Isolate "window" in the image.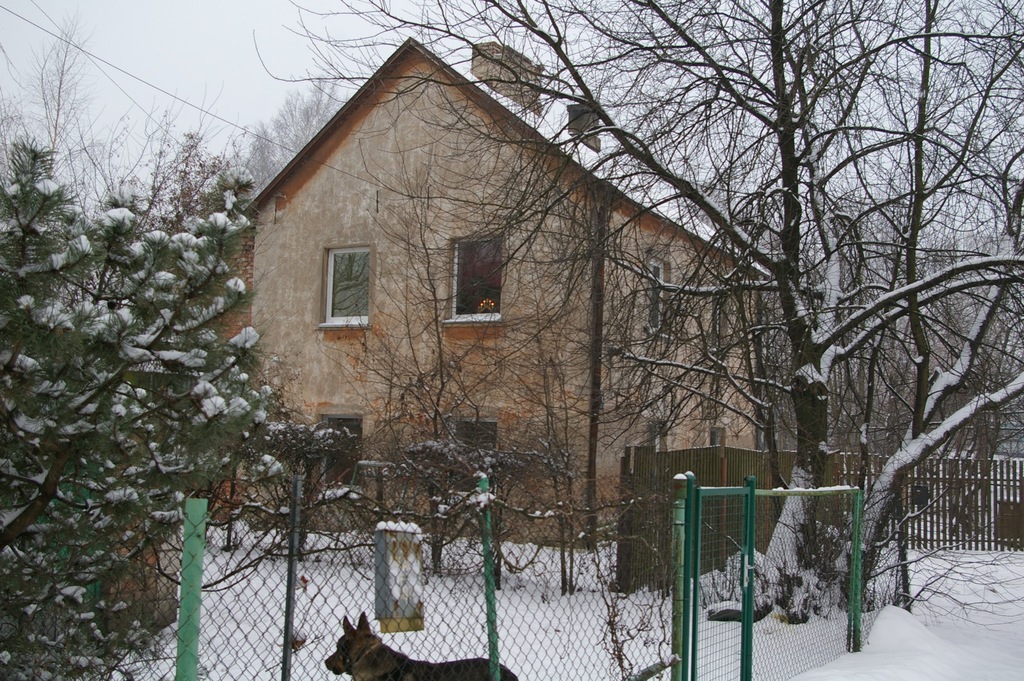
Isolated region: locate(313, 242, 374, 330).
